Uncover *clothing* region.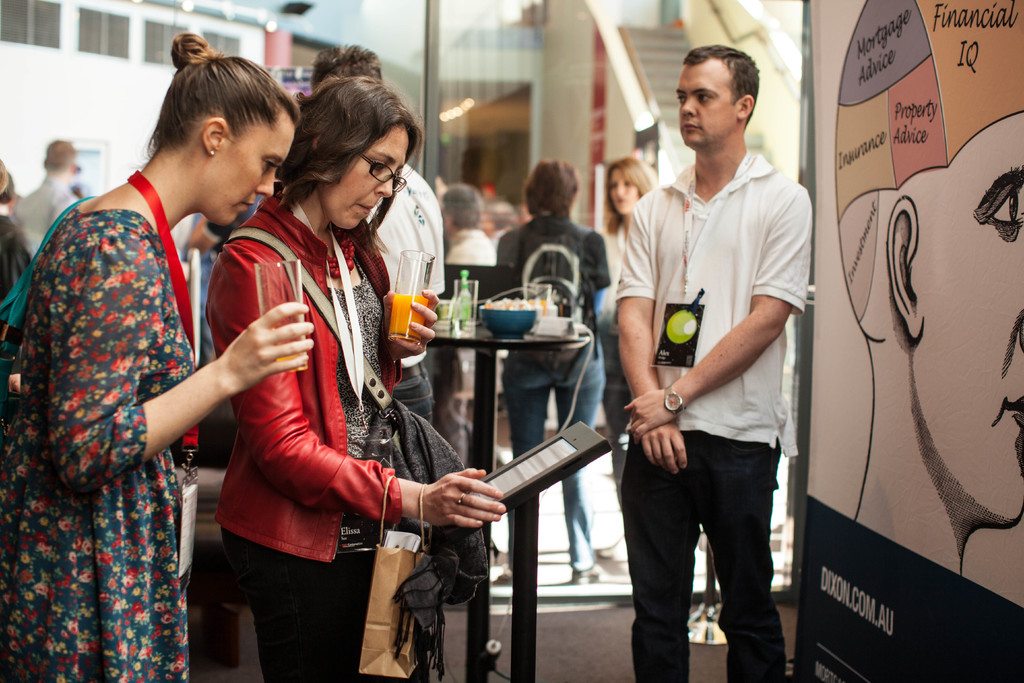
Uncovered: left=22, top=117, right=248, bottom=658.
